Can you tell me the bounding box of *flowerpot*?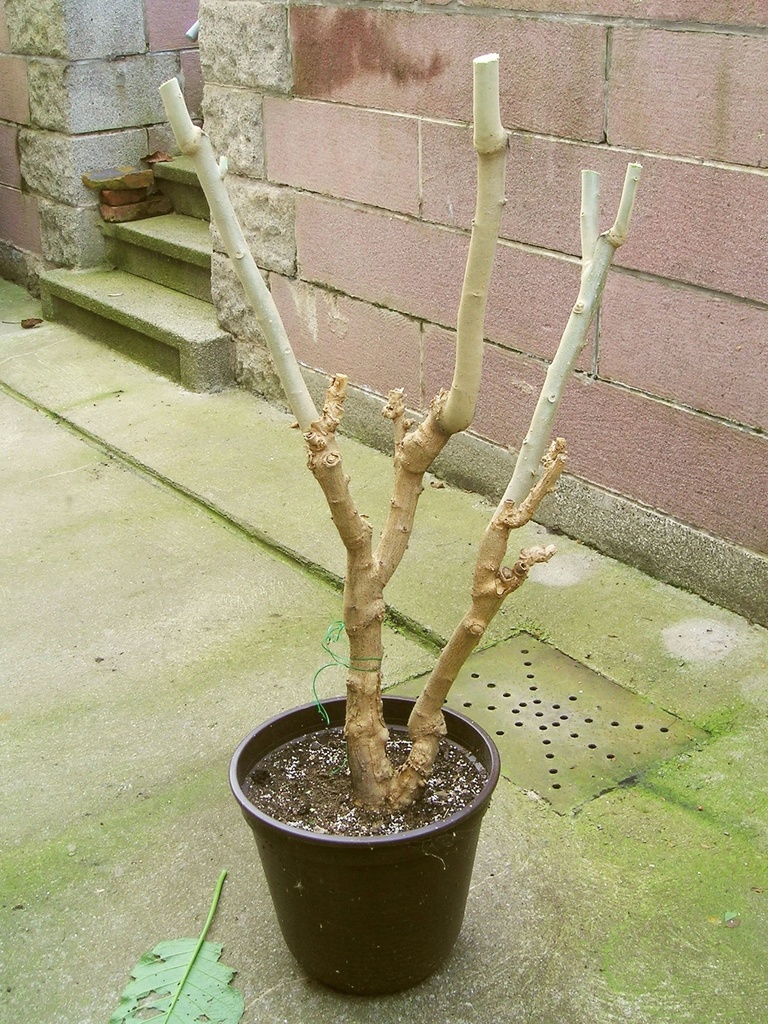
<box>234,688,502,1001</box>.
